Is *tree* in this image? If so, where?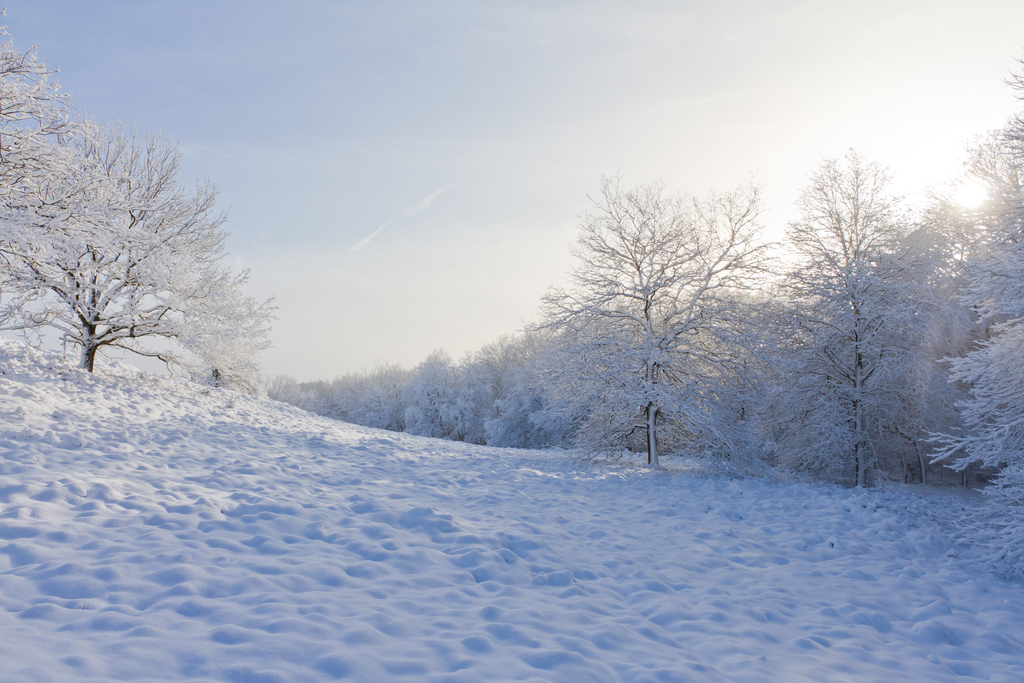
Yes, at (x1=919, y1=55, x2=1023, y2=582).
